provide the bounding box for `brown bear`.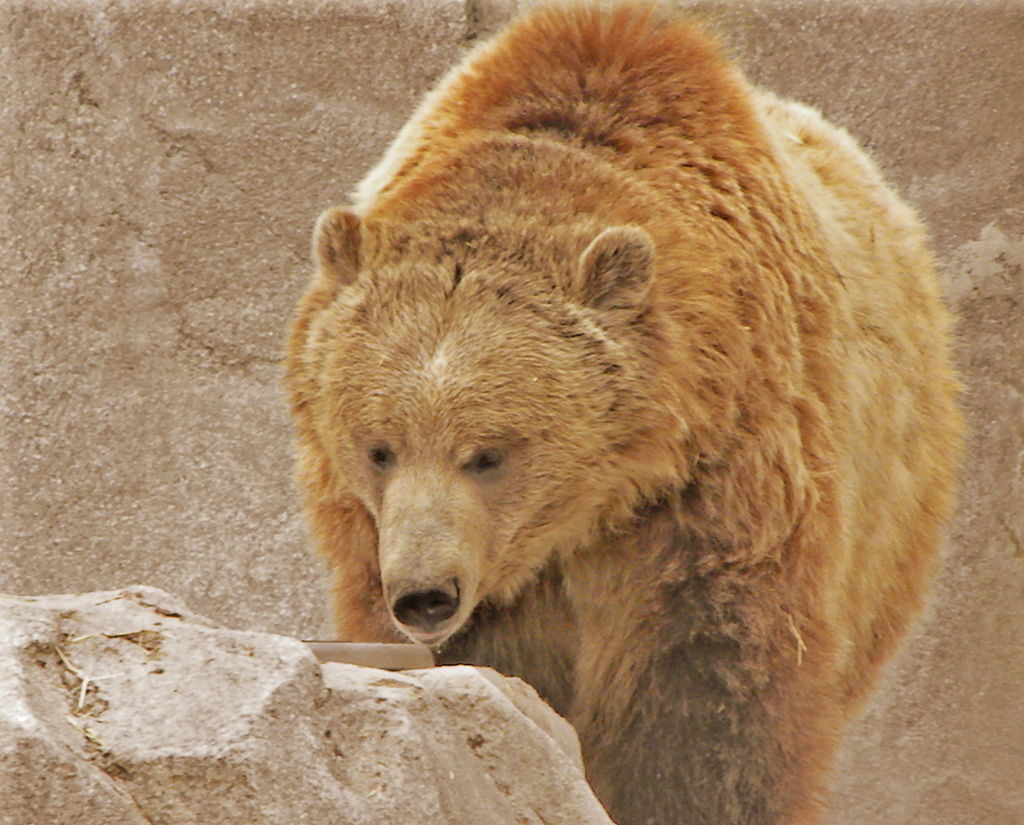
BBox(281, 0, 966, 824).
